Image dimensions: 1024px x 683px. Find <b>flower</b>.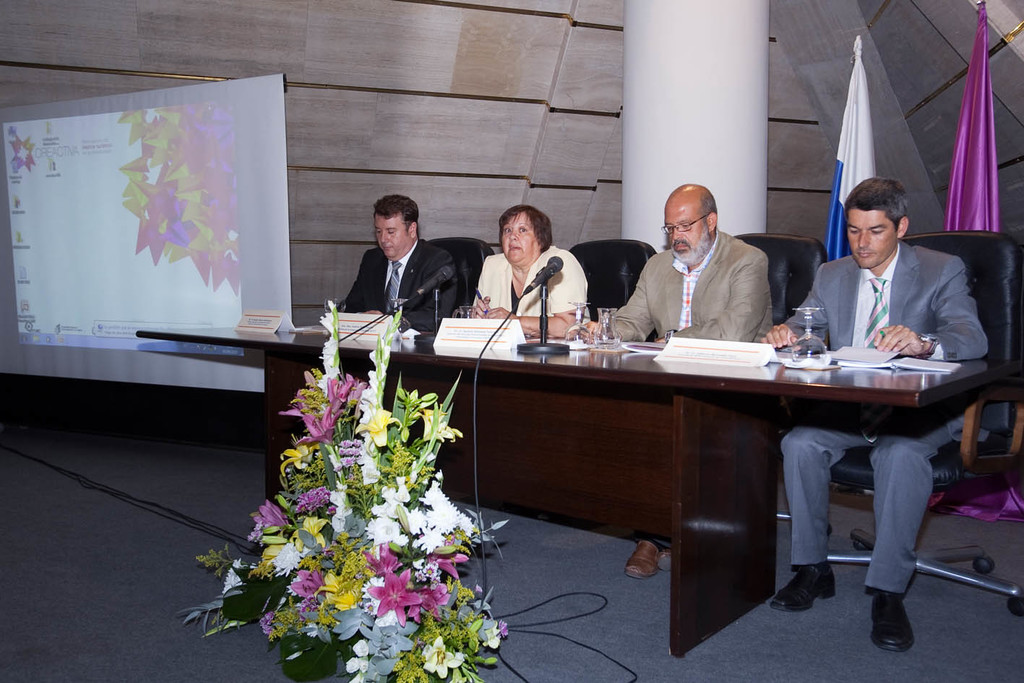
crop(369, 570, 419, 627).
